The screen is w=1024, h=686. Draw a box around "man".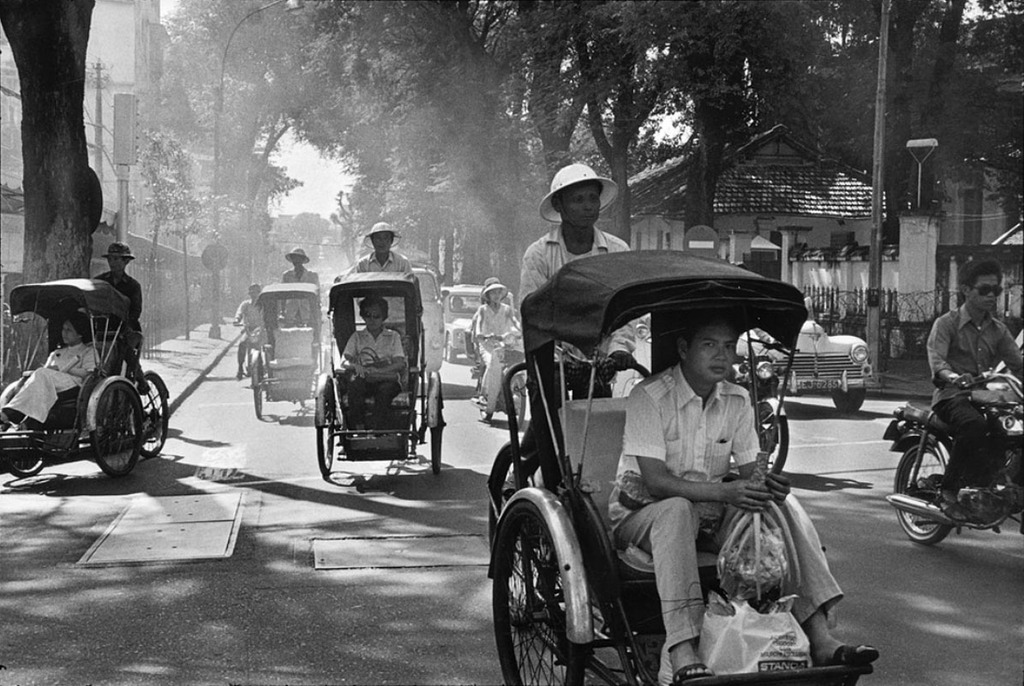
(937, 286, 1014, 412).
